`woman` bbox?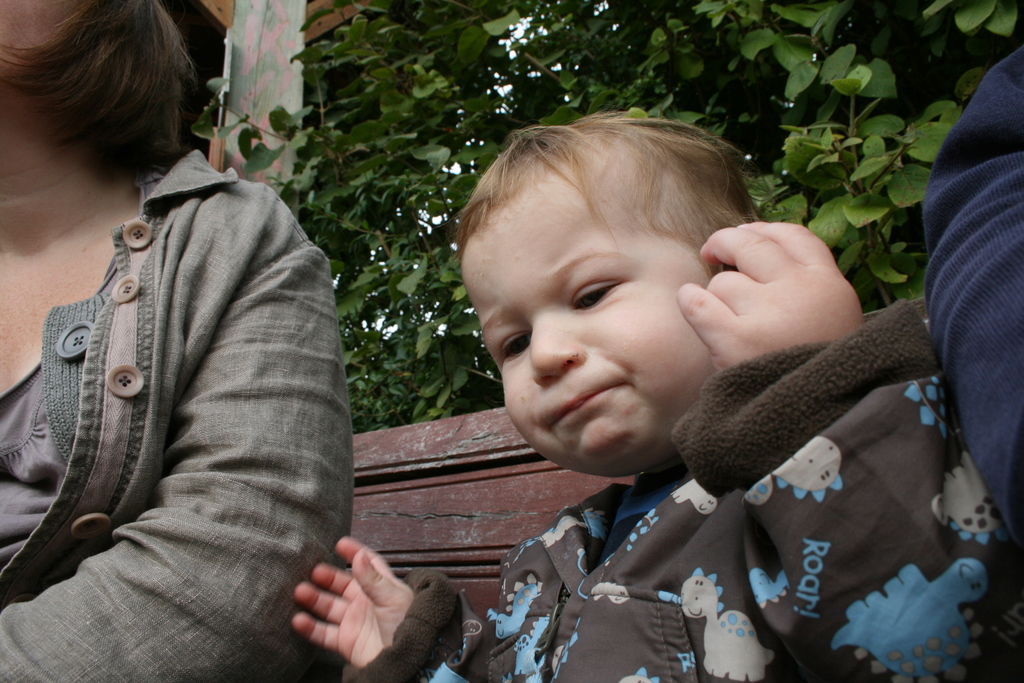
{"left": 0, "top": 0, "right": 354, "bottom": 682}
